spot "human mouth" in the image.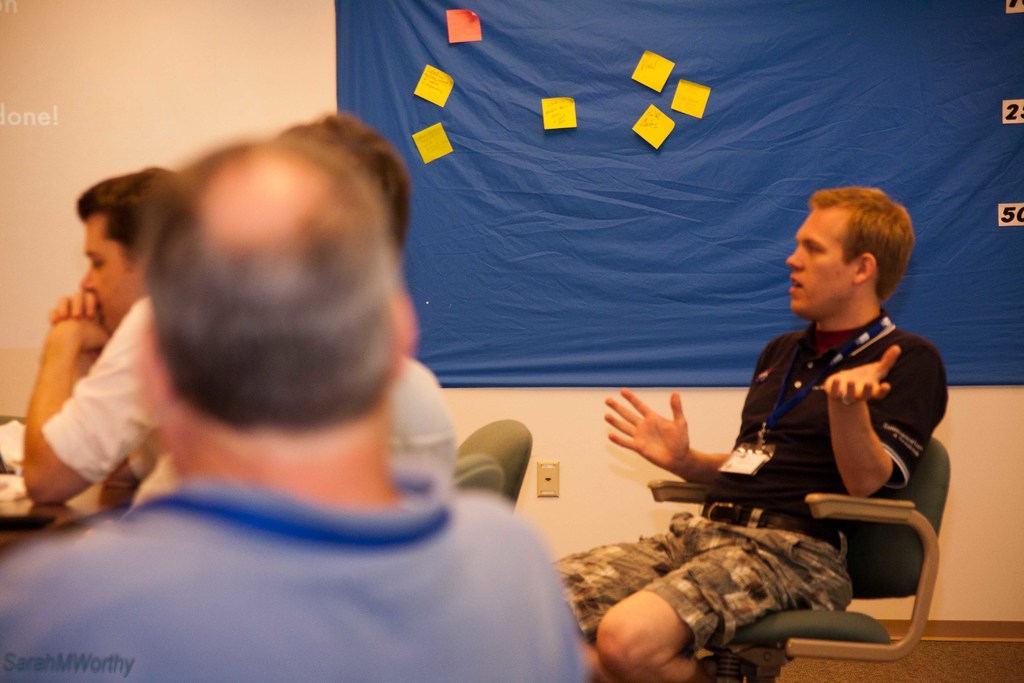
"human mouth" found at crop(788, 274, 804, 291).
